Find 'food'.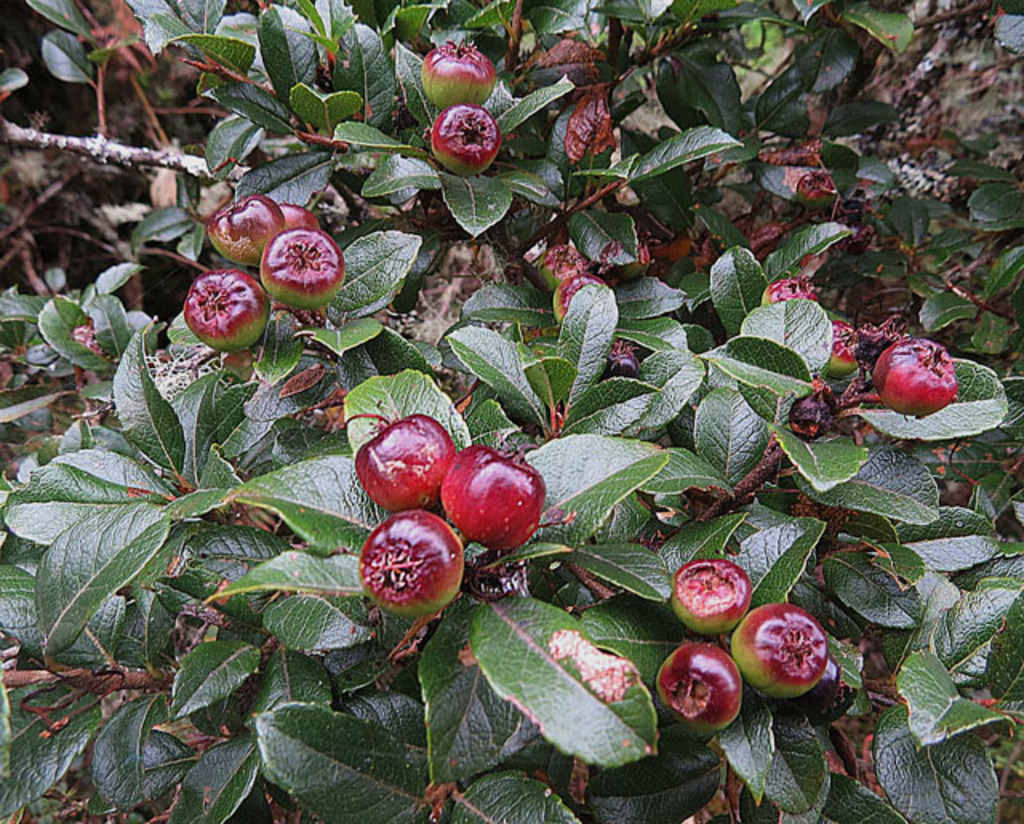
box=[757, 277, 816, 310].
